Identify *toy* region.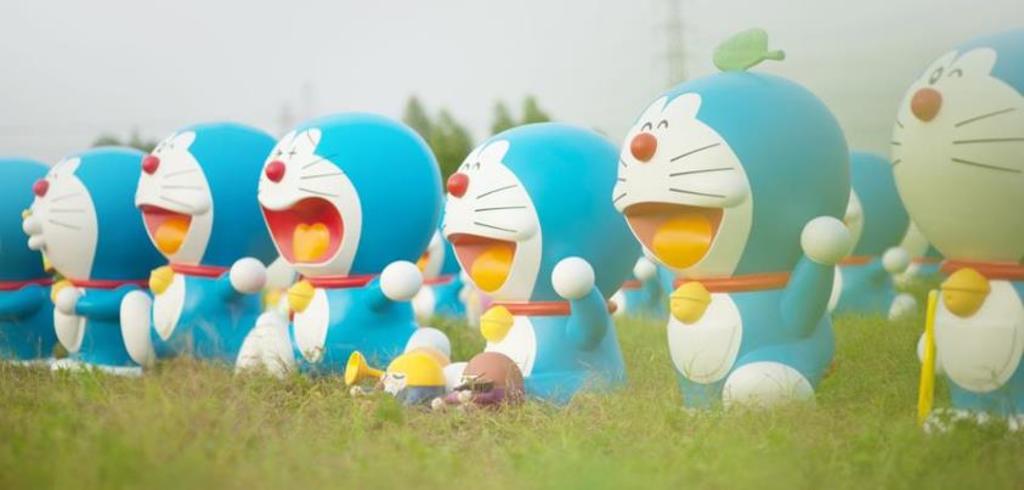
Region: [left=234, top=111, right=442, bottom=381].
